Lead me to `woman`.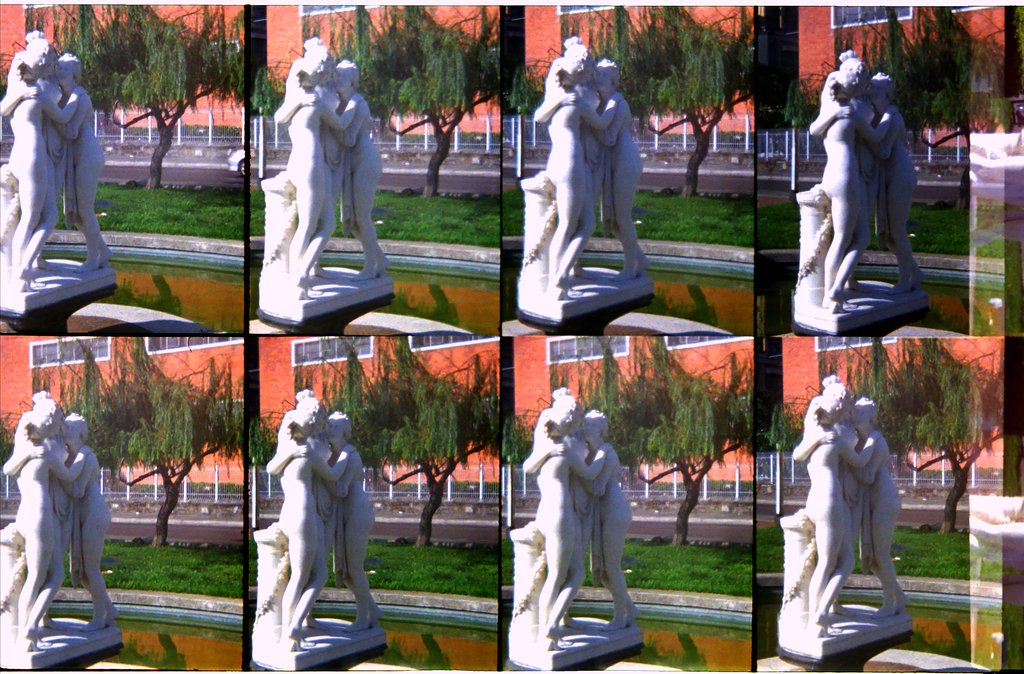
Lead to [left=279, top=53, right=366, bottom=280].
